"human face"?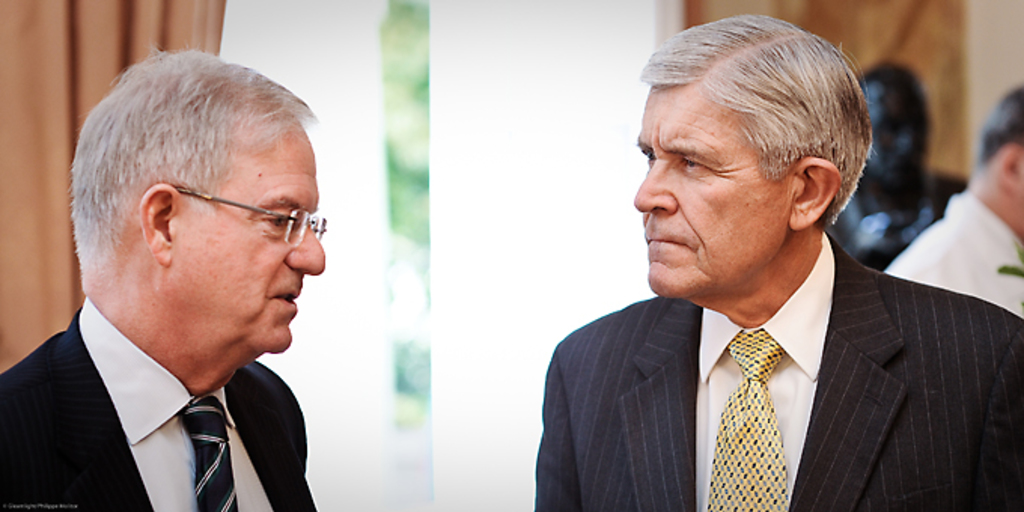
[left=173, top=120, right=325, bottom=352]
